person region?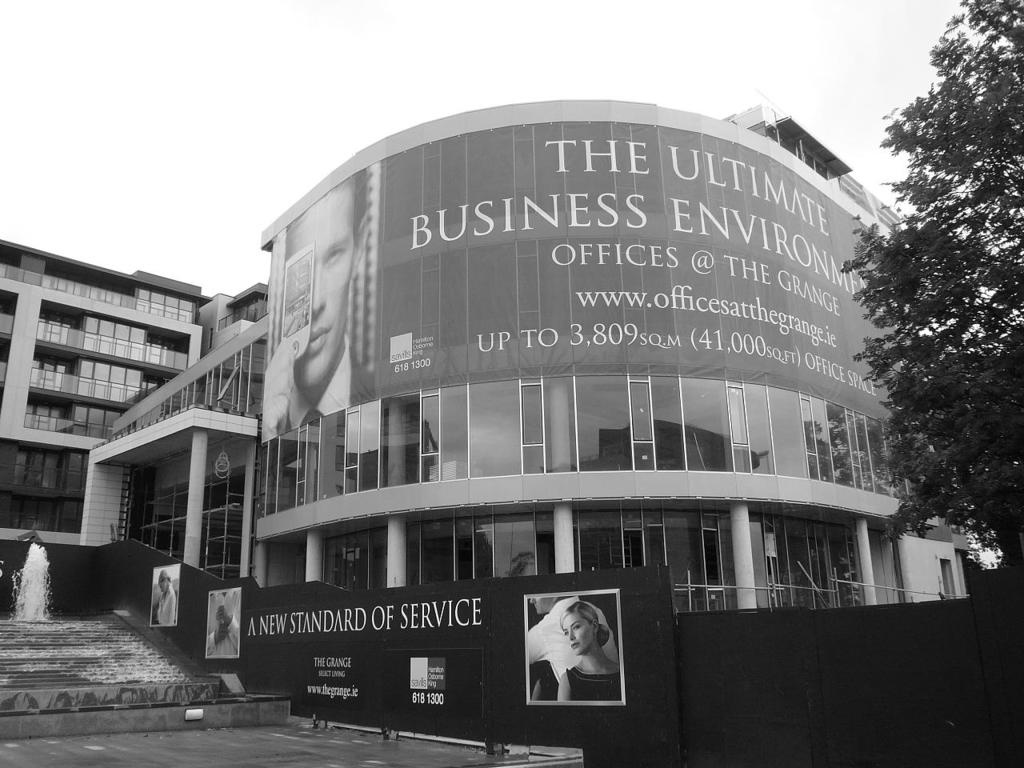
box(206, 591, 237, 655)
